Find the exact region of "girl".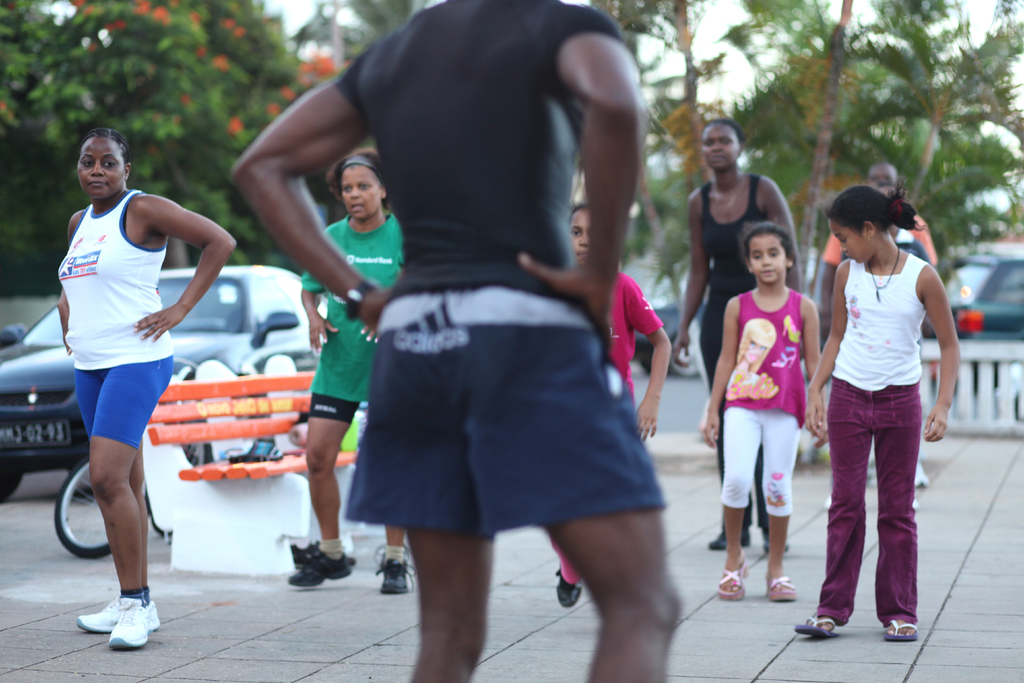
Exact region: 552 208 670 603.
